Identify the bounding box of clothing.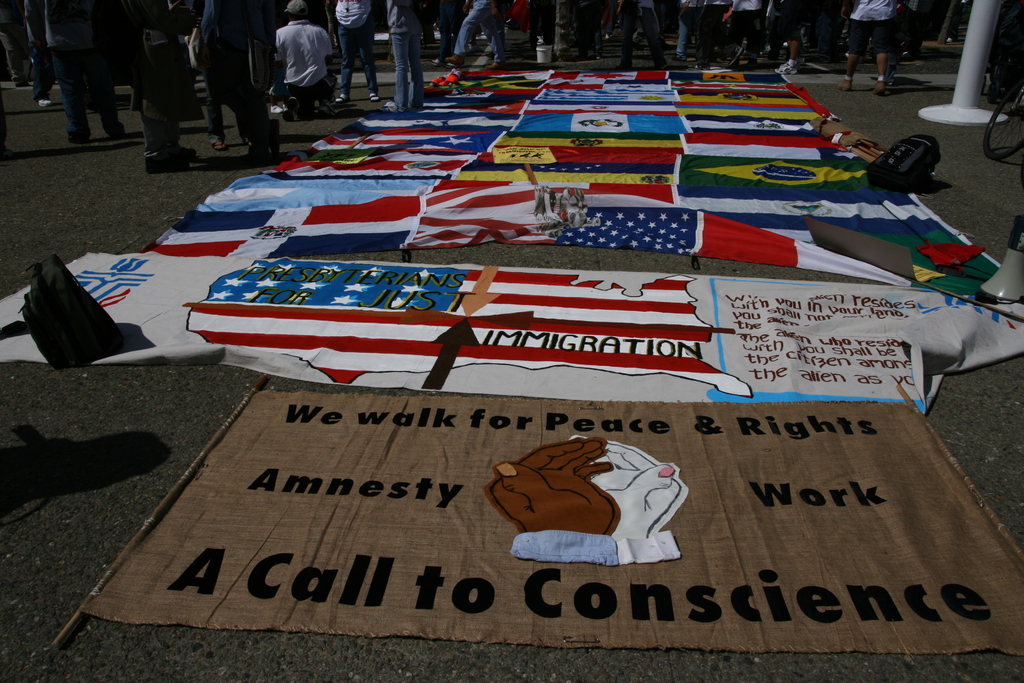
region(673, 0, 700, 57).
